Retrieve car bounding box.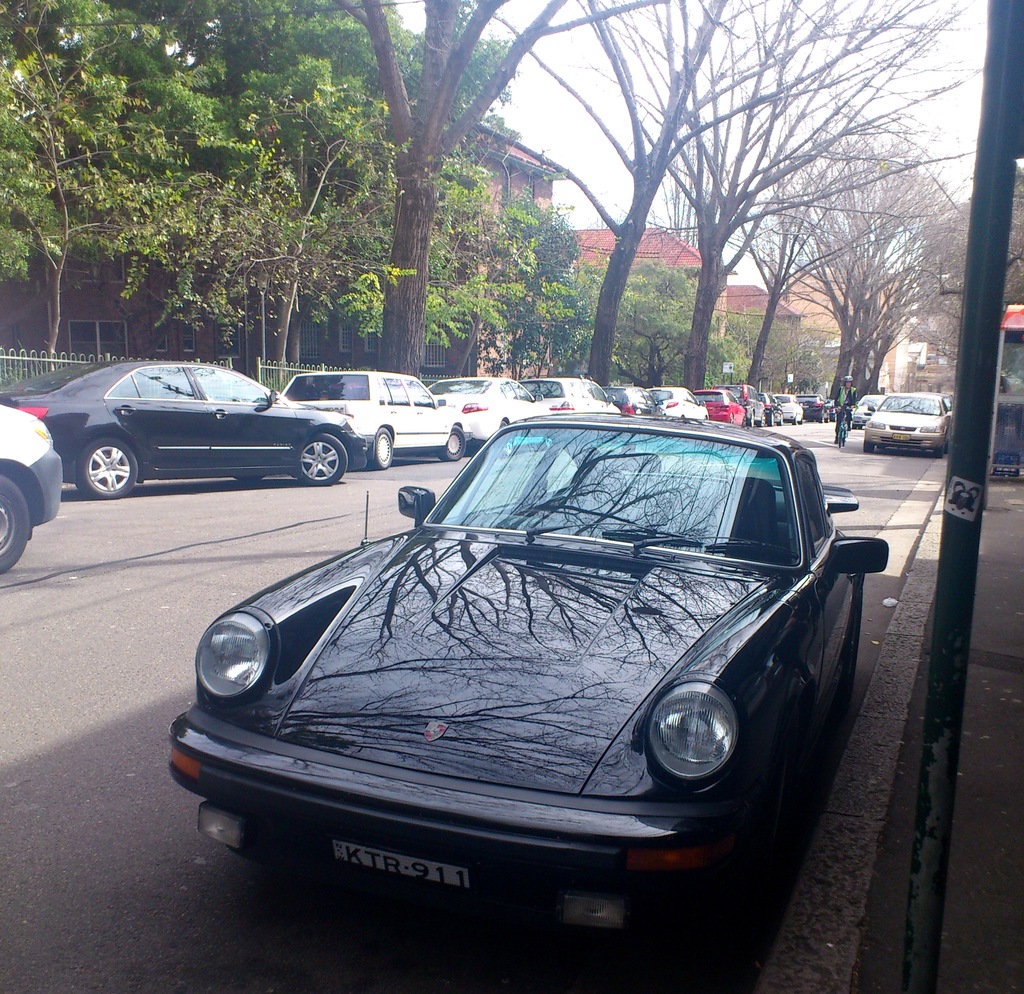
Bounding box: box=[0, 392, 64, 575].
